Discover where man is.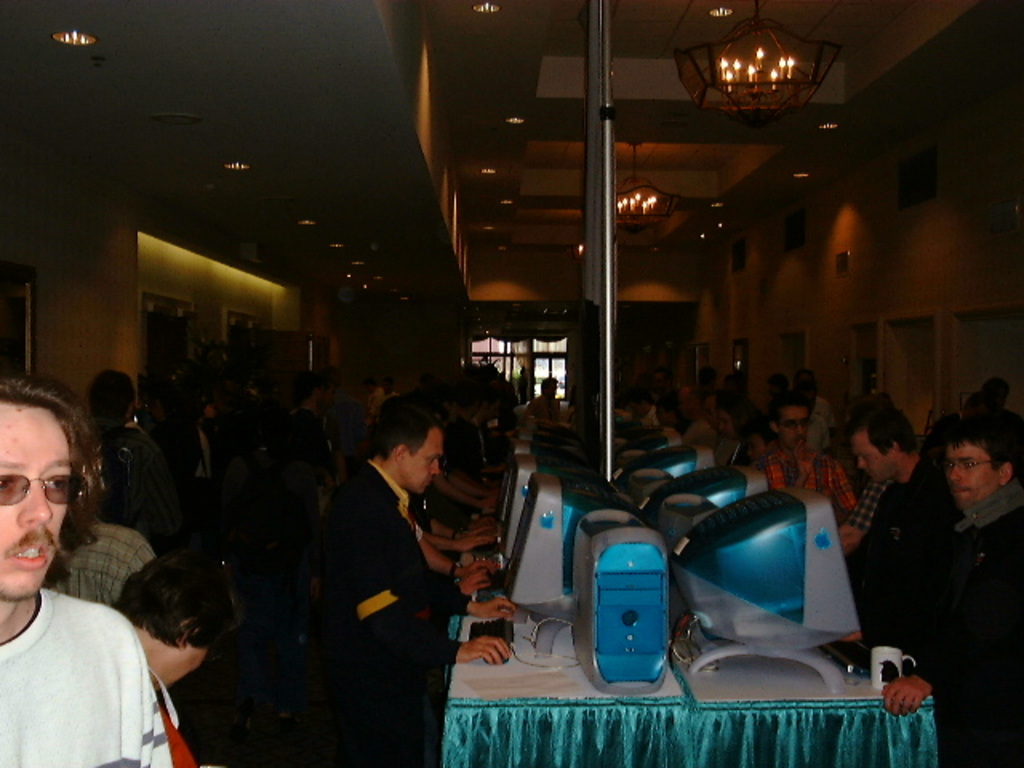
Discovered at [x1=288, y1=376, x2=338, y2=477].
